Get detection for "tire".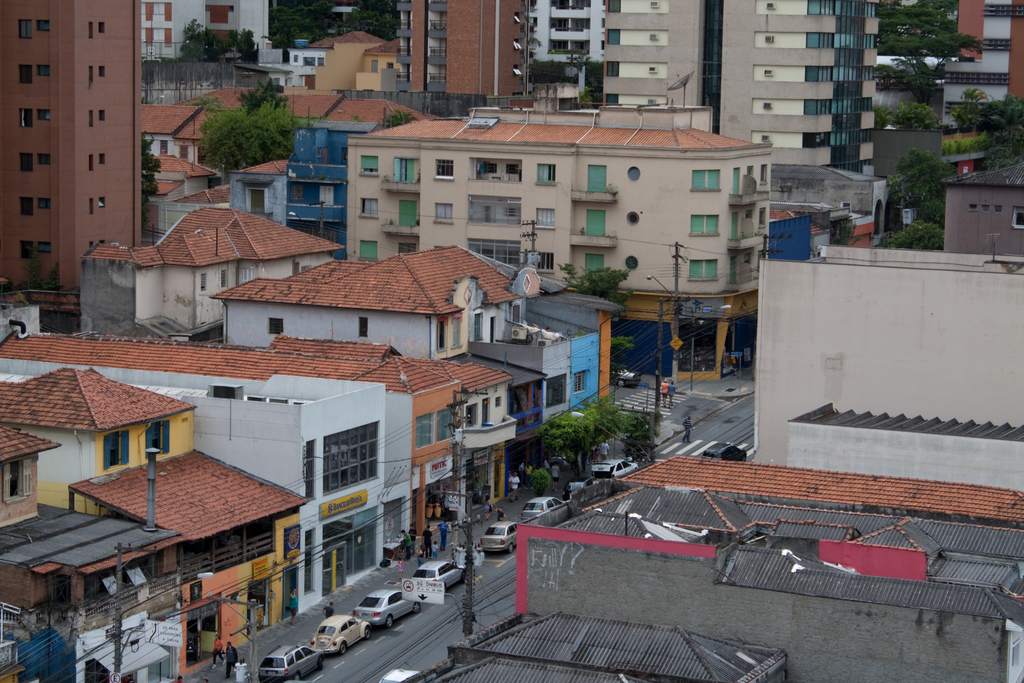
Detection: detection(292, 672, 301, 680).
